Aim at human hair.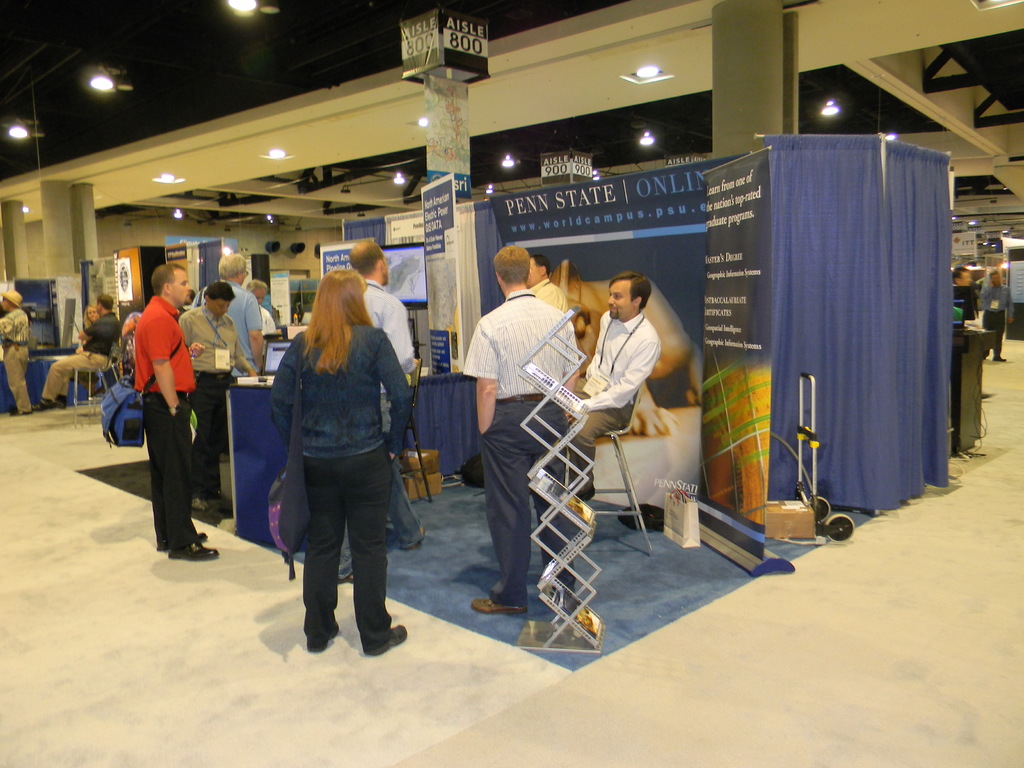
Aimed at detection(607, 268, 650, 298).
